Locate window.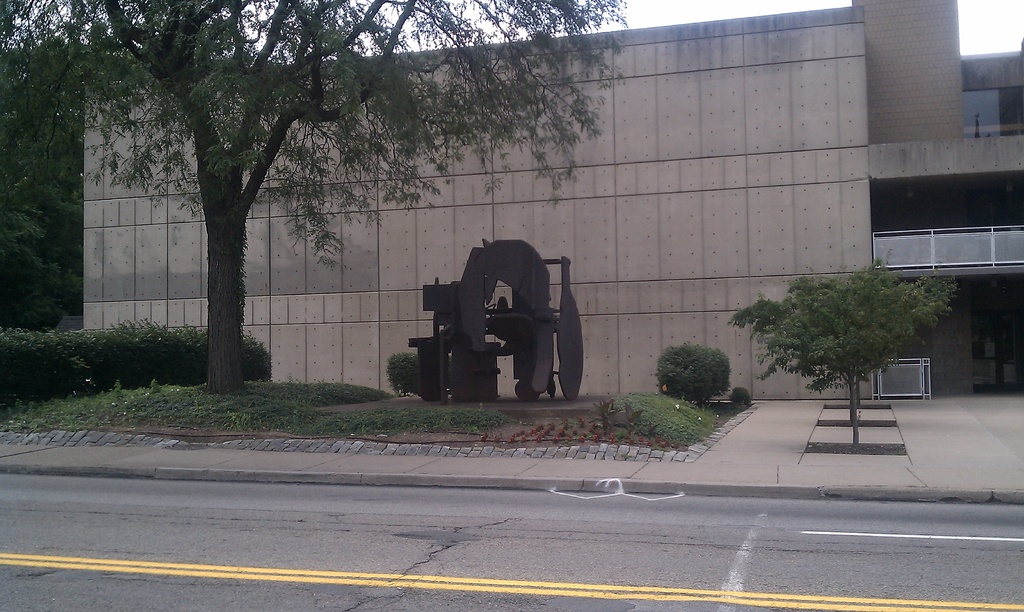
Bounding box: {"left": 870, "top": 230, "right": 934, "bottom": 271}.
